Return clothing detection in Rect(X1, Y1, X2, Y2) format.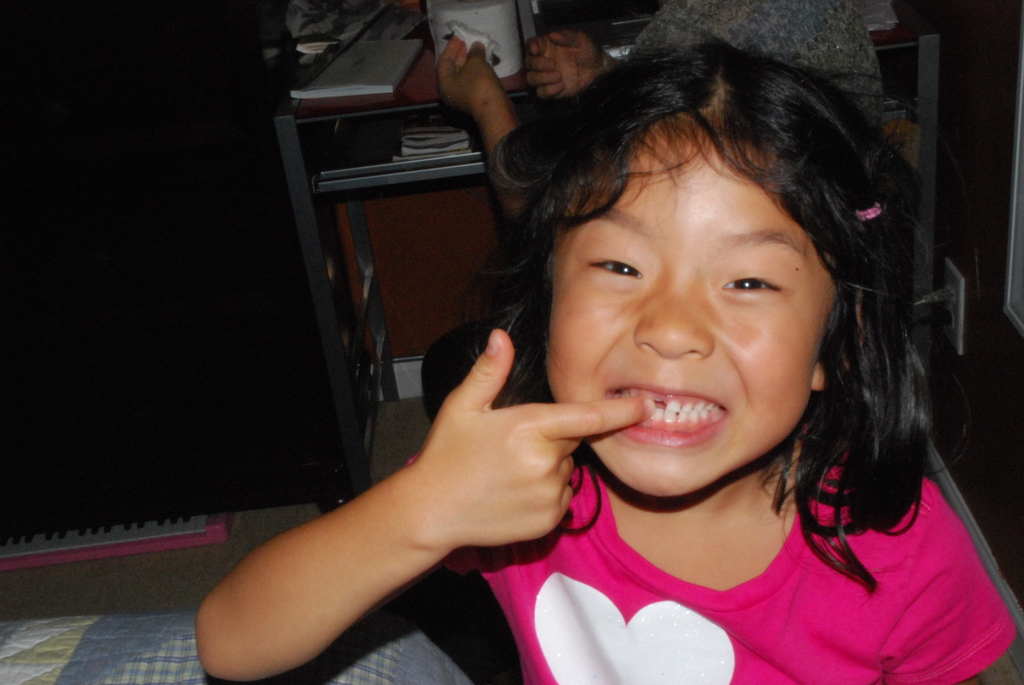
Rect(420, 0, 886, 425).
